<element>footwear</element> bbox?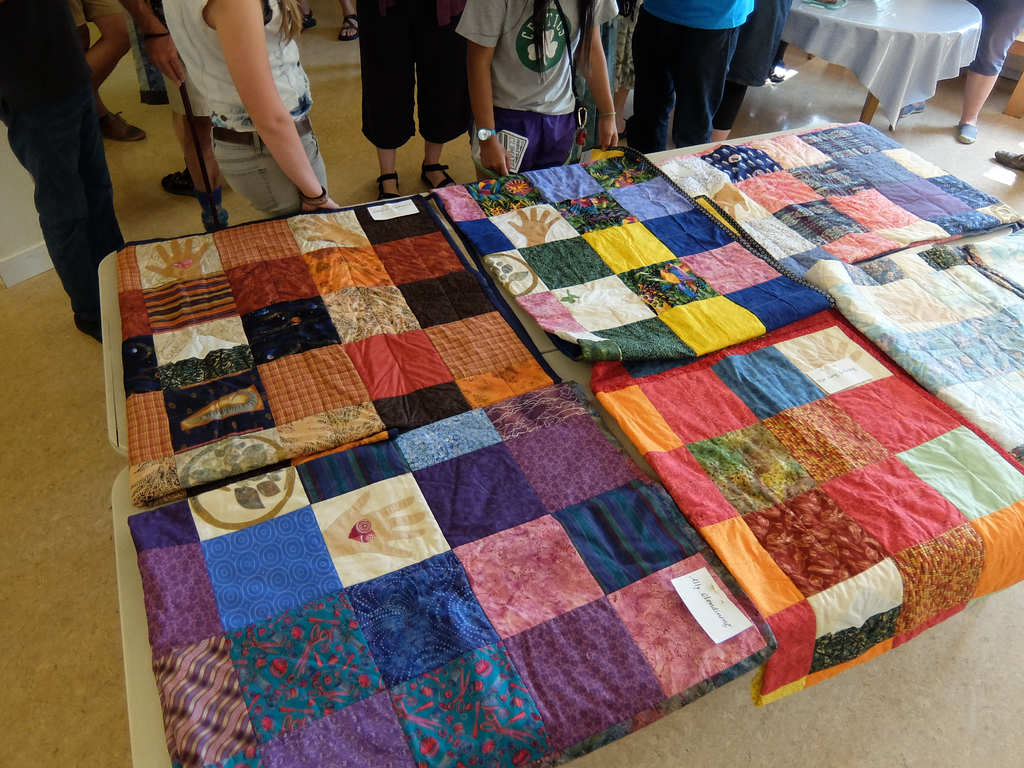
771, 57, 788, 84
